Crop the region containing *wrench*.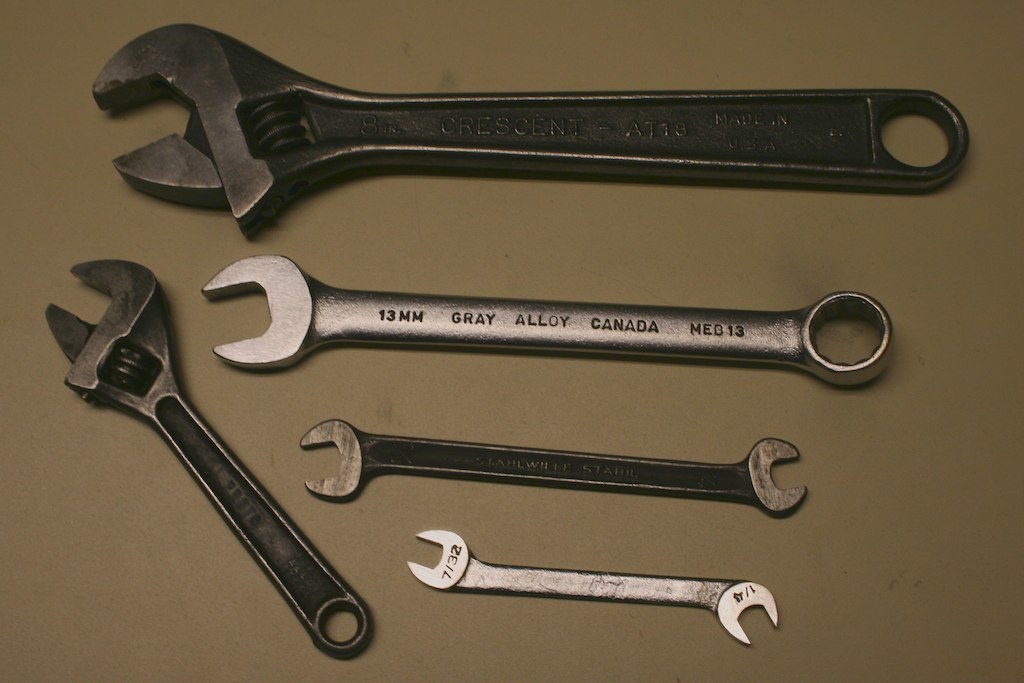
Crop region: select_region(58, 258, 375, 660).
